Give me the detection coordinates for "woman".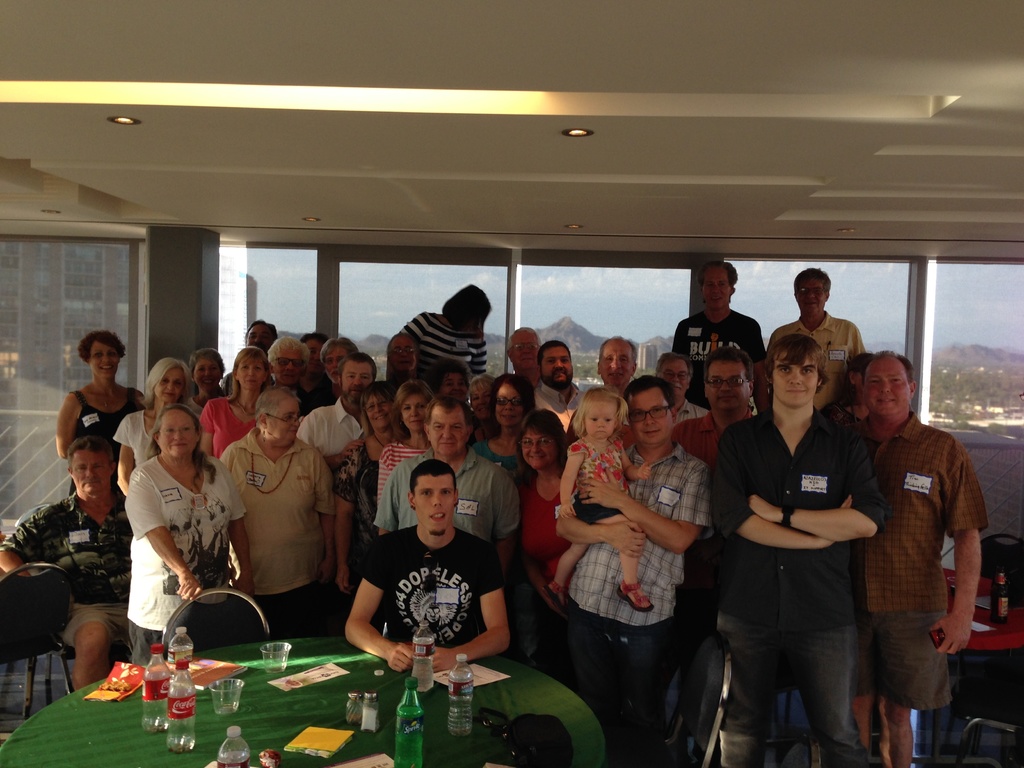
(x1=190, y1=344, x2=225, y2=420).
